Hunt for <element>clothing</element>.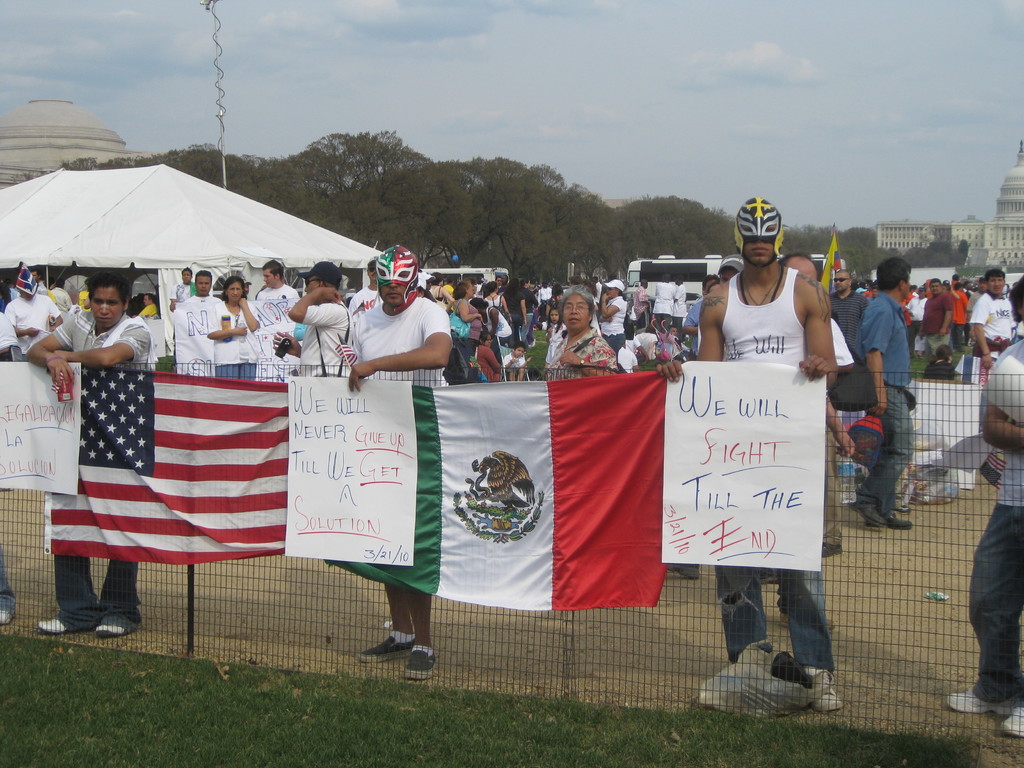
Hunted down at locate(177, 294, 237, 372).
